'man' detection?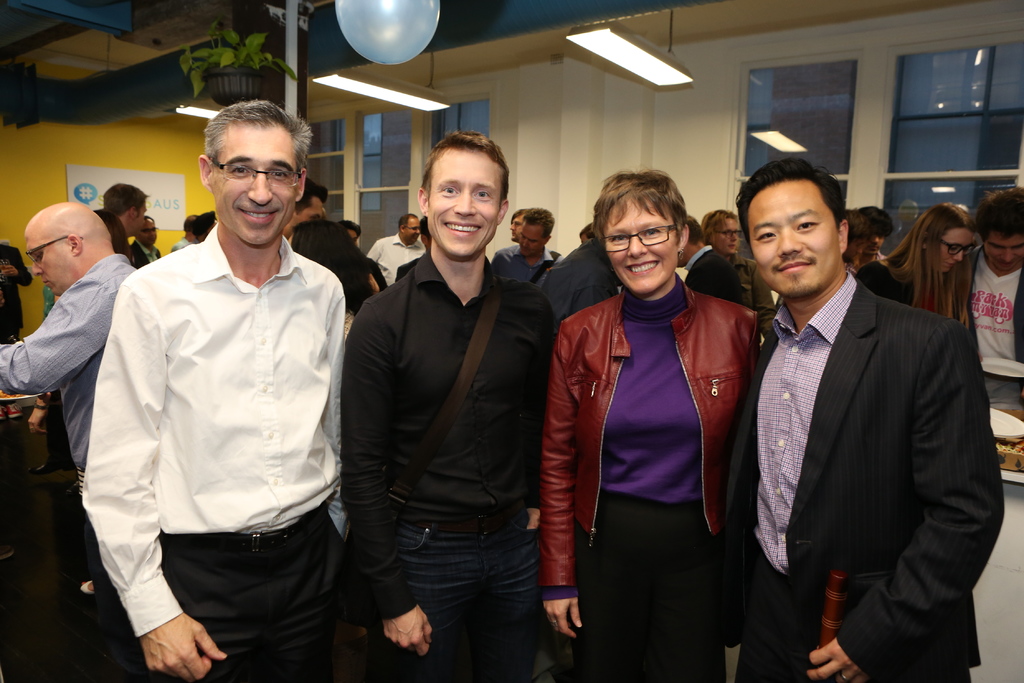
Rect(544, 239, 623, 314)
